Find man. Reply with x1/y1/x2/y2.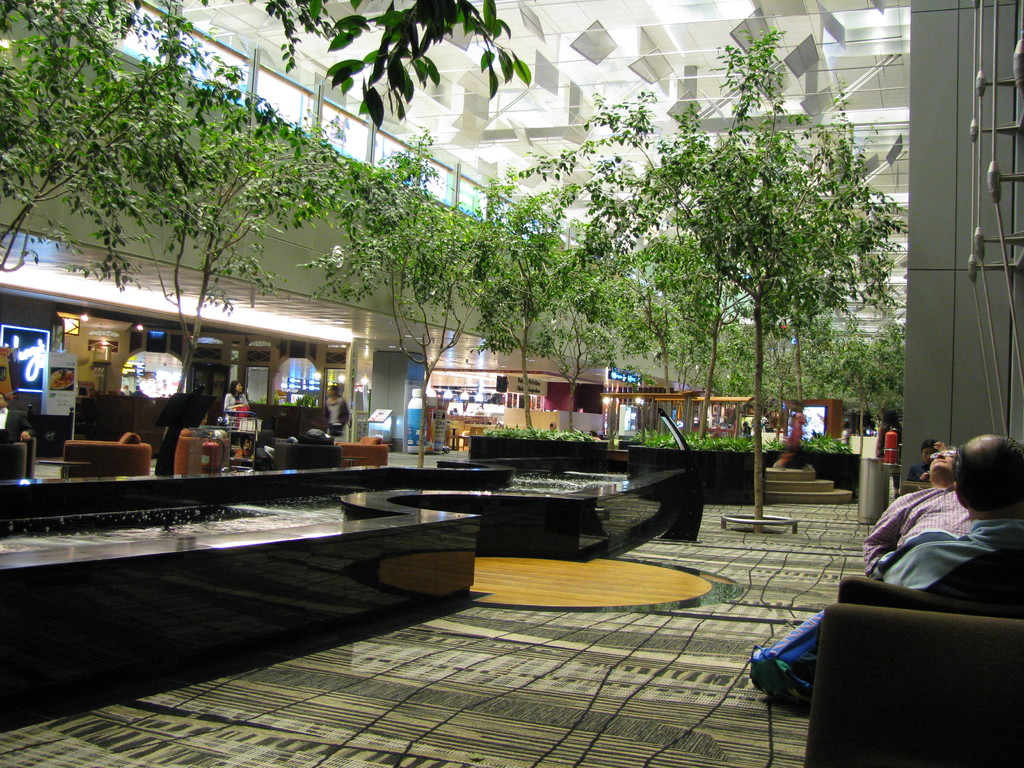
879/433/1023/592.
